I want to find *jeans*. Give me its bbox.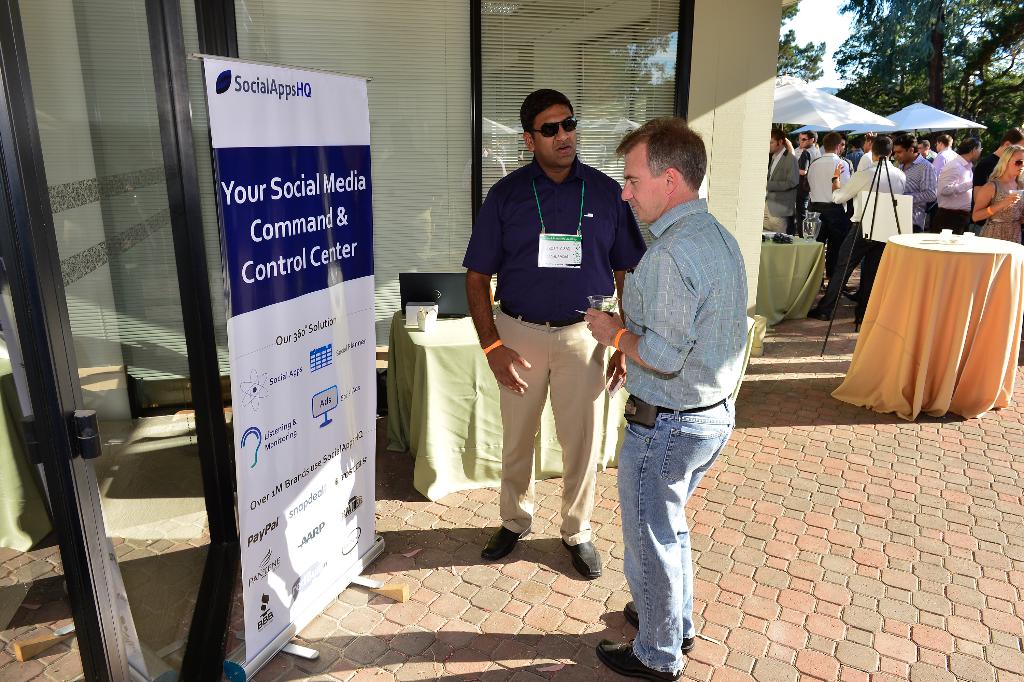
[803,191,856,244].
